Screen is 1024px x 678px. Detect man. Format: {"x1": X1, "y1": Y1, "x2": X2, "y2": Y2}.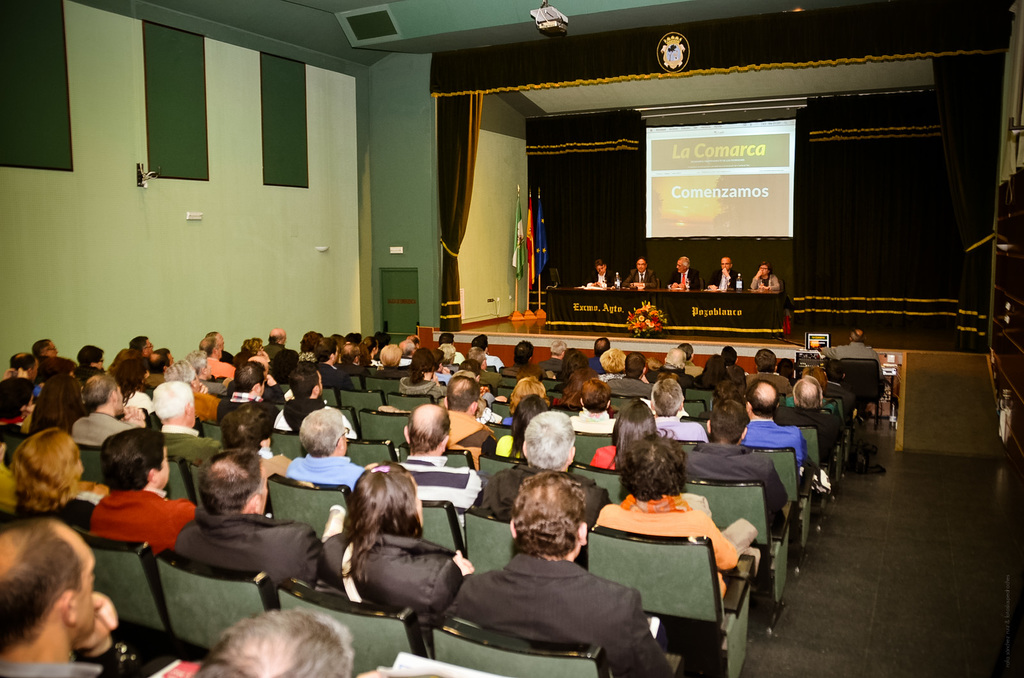
{"x1": 589, "y1": 338, "x2": 610, "y2": 373}.
